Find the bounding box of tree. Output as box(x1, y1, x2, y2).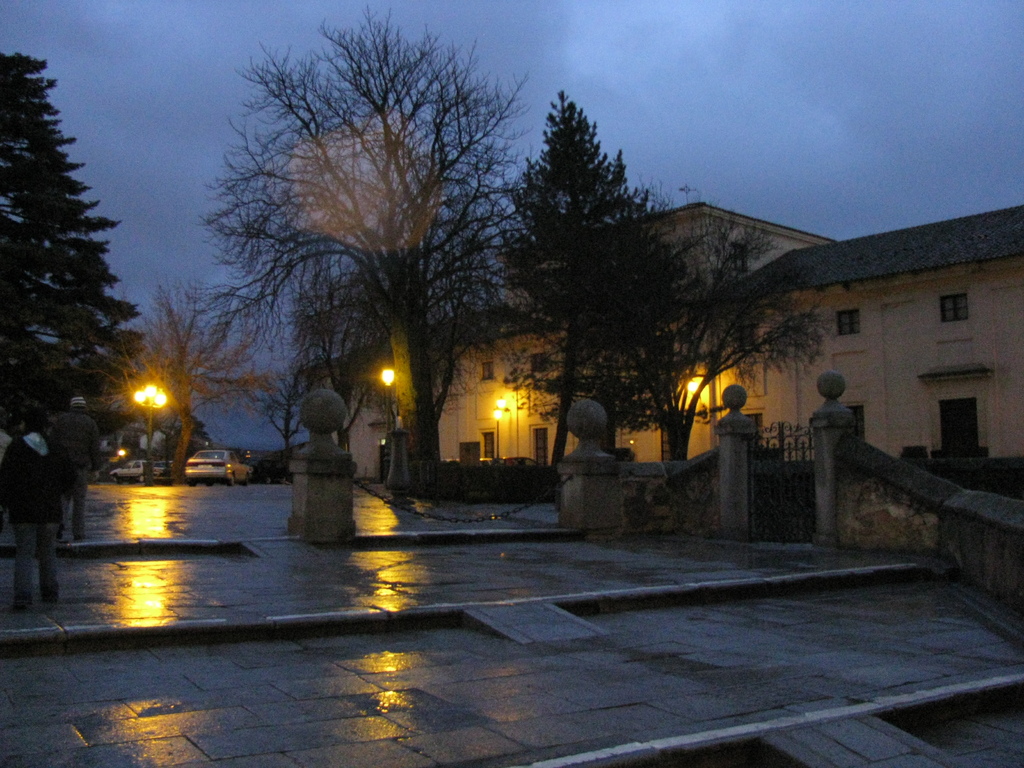
box(197, 5, 500, 495).
